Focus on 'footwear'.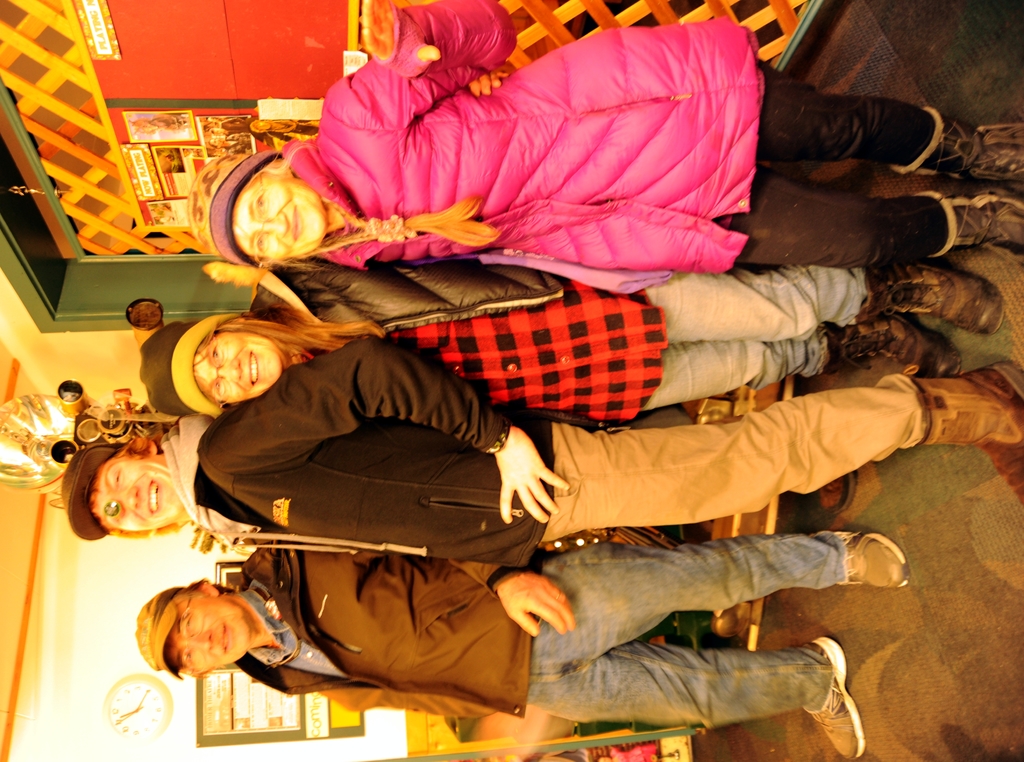
Focused at bbox=(805, 637, 871, 761).
